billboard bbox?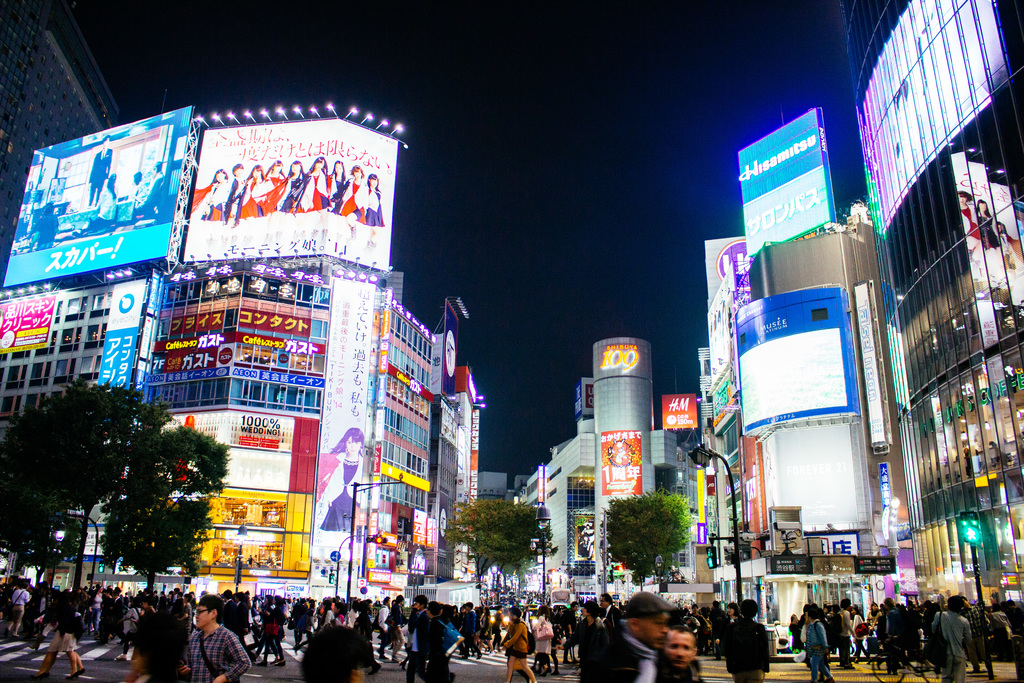
left=367, top=498, right=435, bottom=588
